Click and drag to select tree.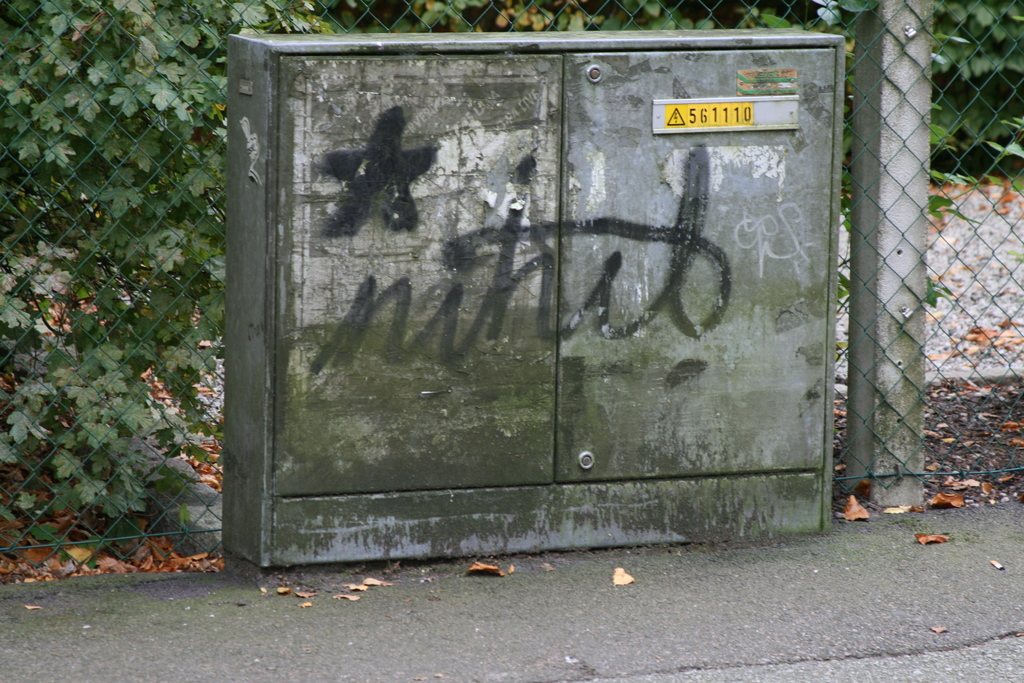
Selection: [left=0, top=0, right=1023, bottom=505].
